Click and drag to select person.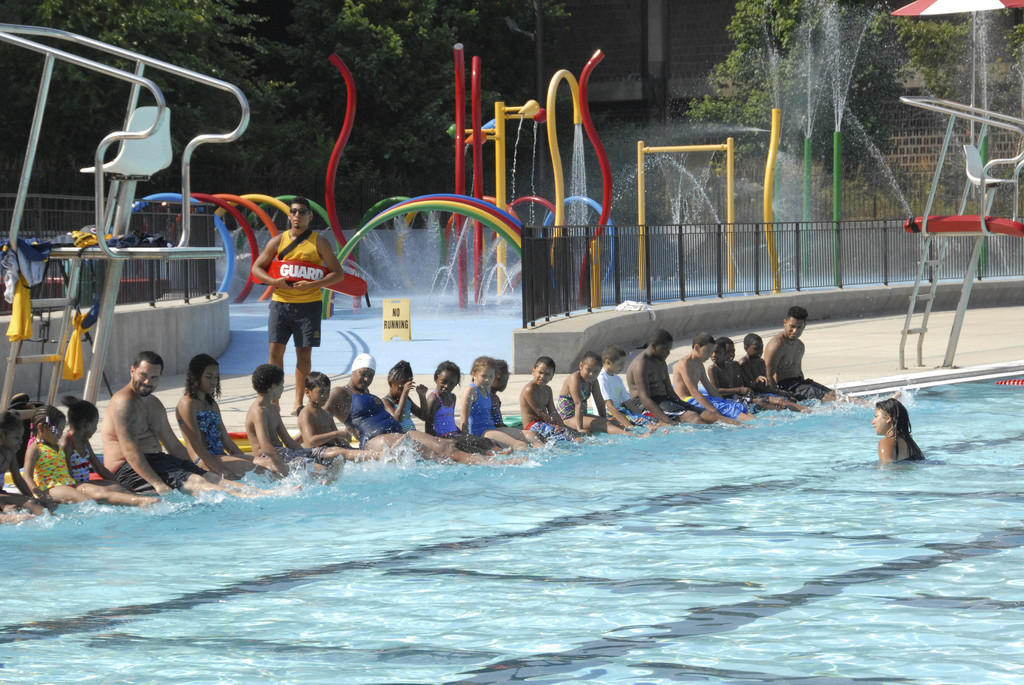
Selection: [735,343,803,408].
